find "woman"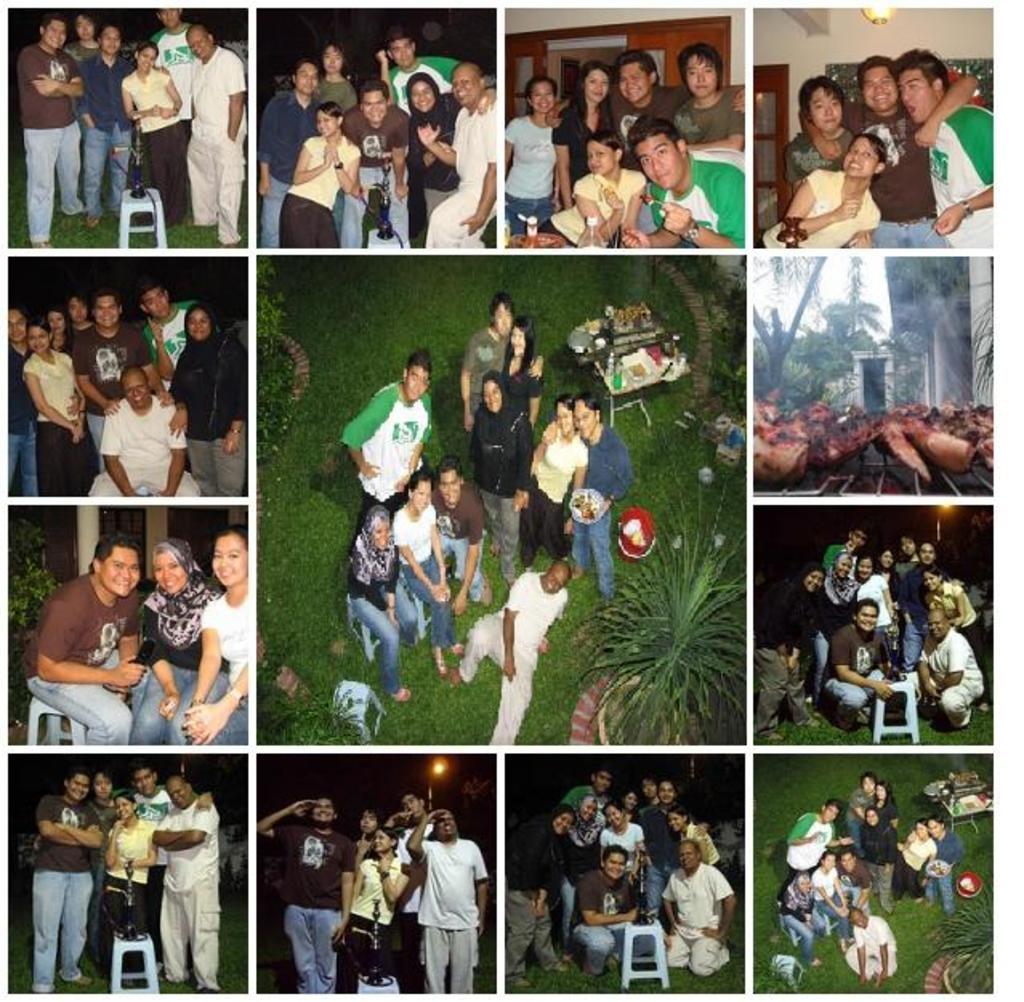
l=809, t=555, r=859, b=691
